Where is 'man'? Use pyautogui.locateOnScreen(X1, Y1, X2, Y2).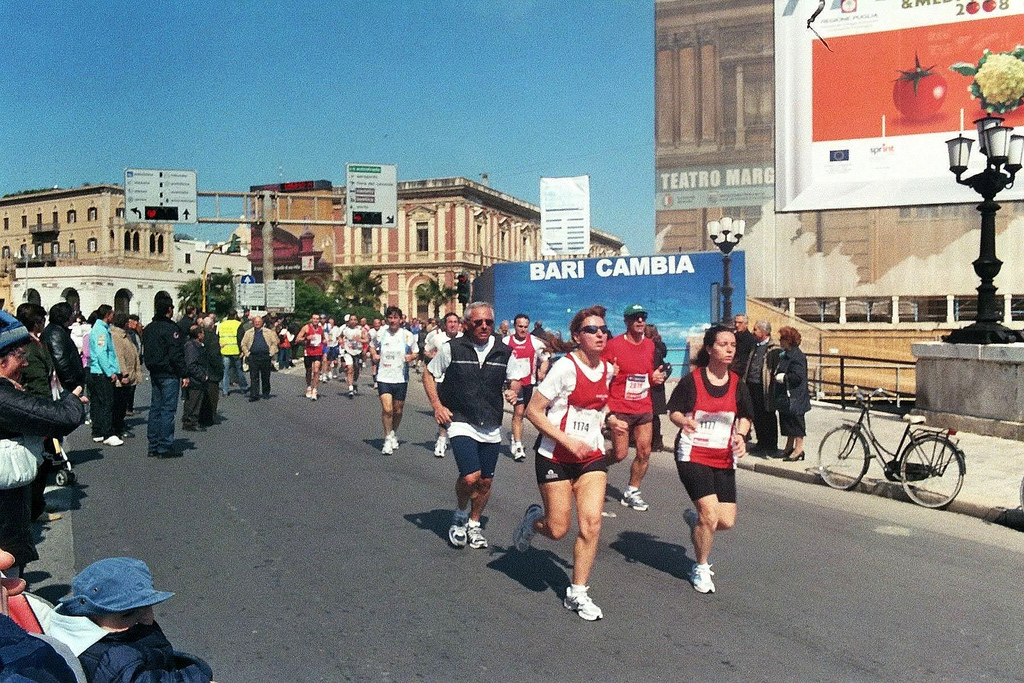
pyautogui.locateOnScreen(730, 310, 757, 443).
